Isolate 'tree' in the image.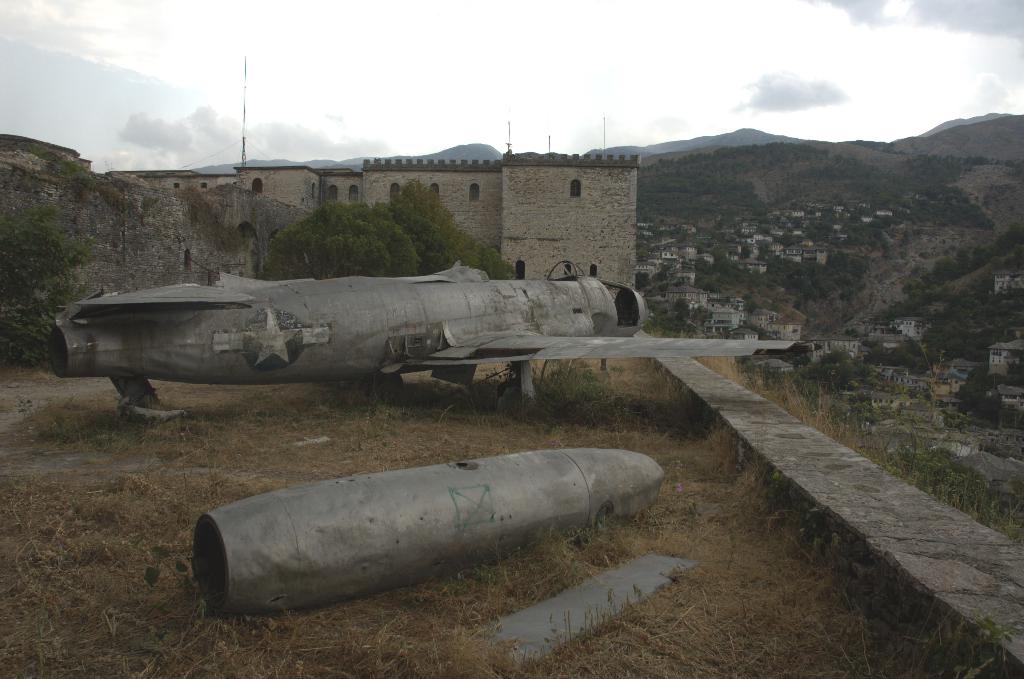
Isolated region: [388,181,519,282].
